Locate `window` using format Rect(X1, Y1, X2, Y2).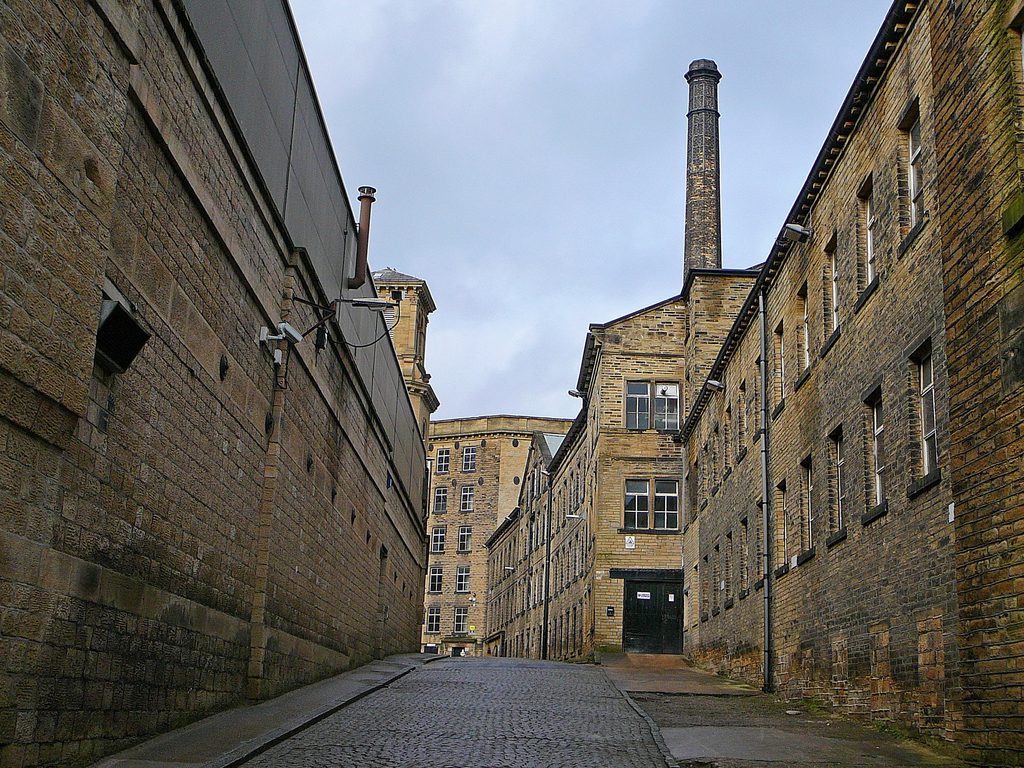
Rect(908, 118, 922, 222).
